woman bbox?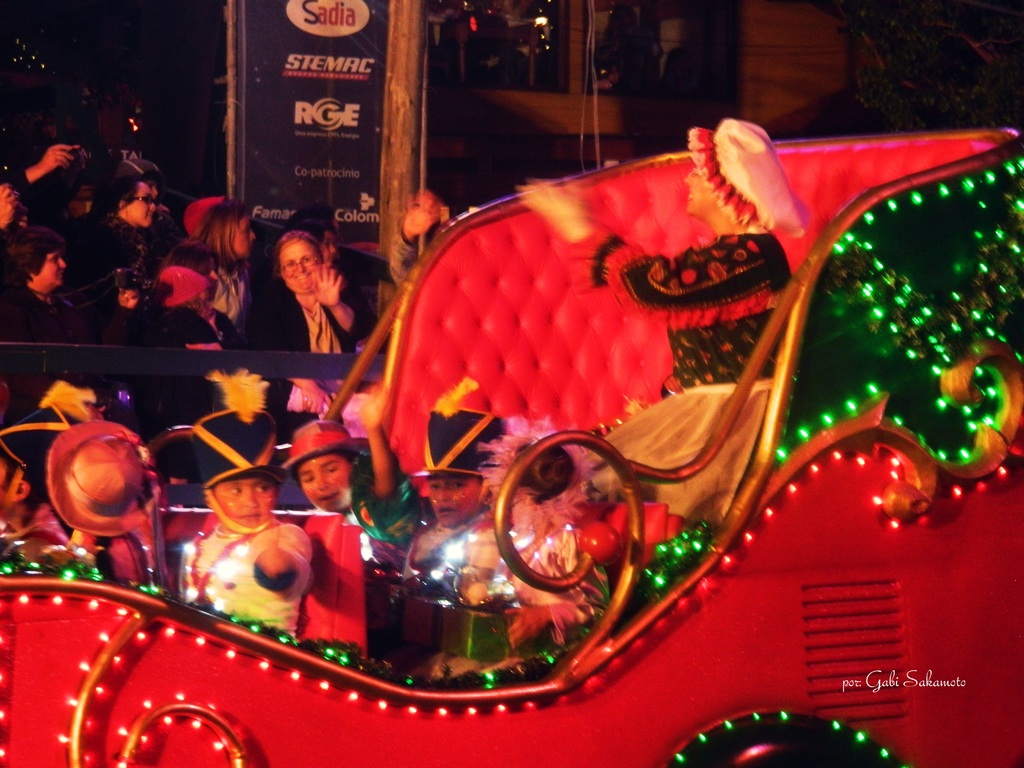
<bbox>244, 224, 358, 372</bbox>
